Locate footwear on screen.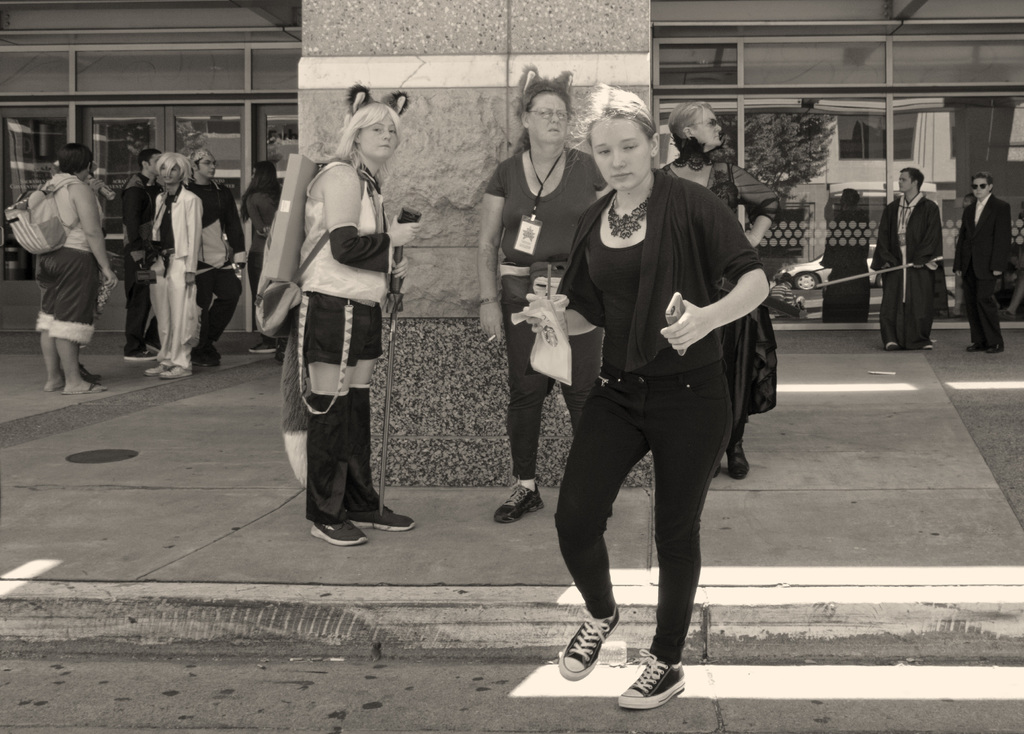
On screen at x1=983 y1=333 x2=1004 y2=358.
